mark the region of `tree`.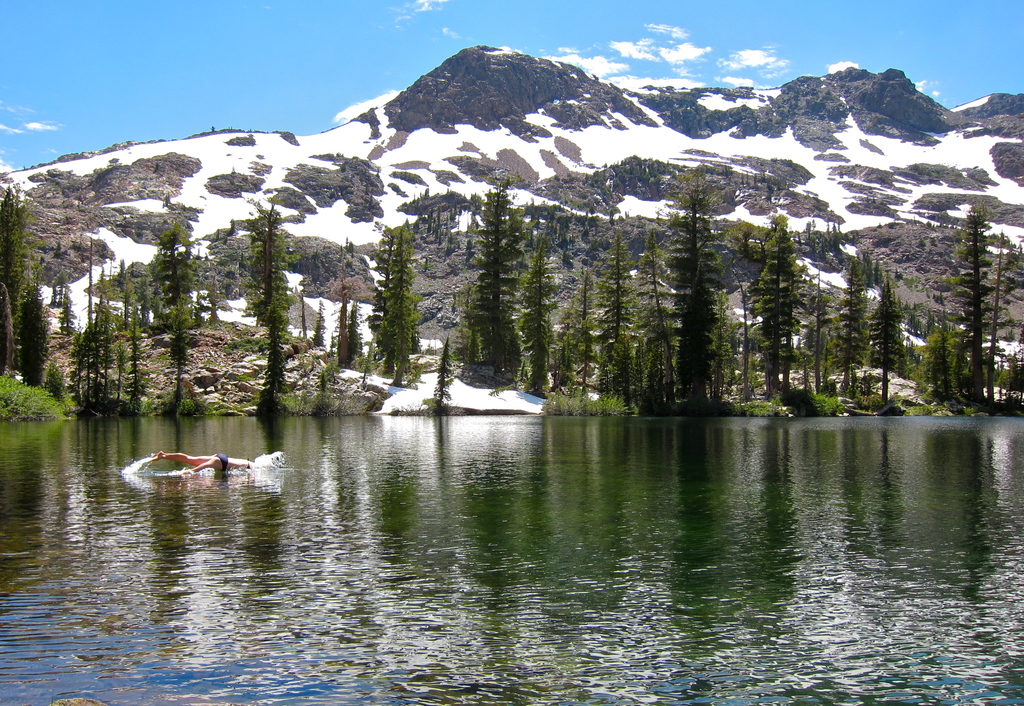
Region: (245,204,294,424).
